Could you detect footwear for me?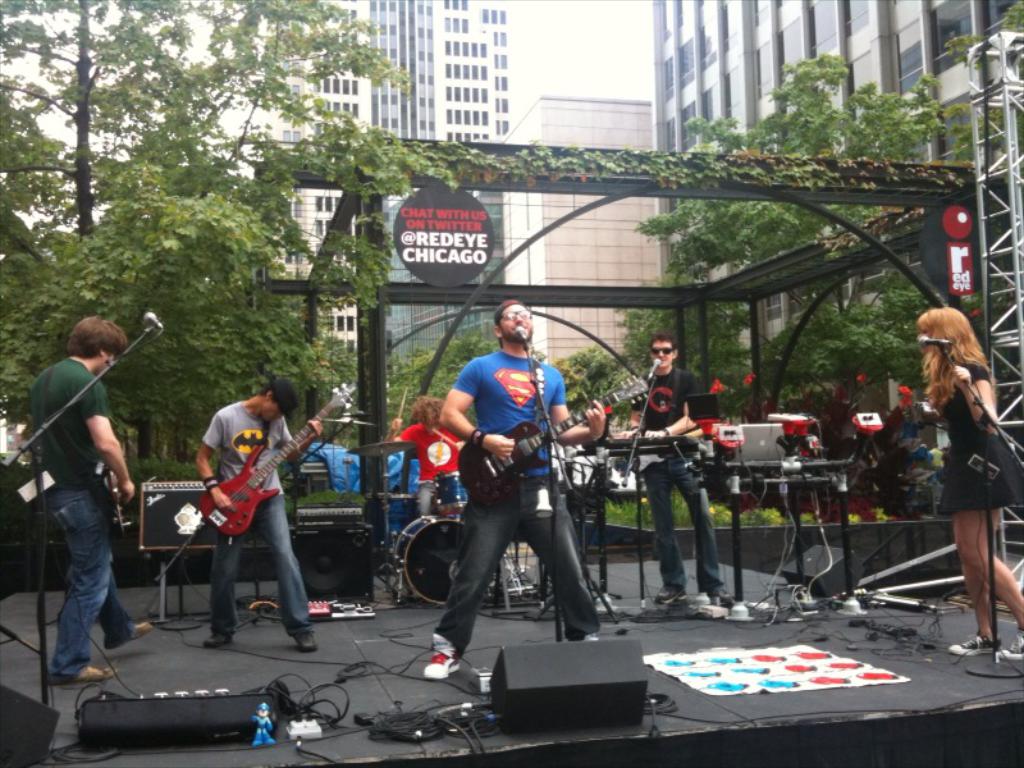
Detection result: rect(585, 632, 595, 641).
